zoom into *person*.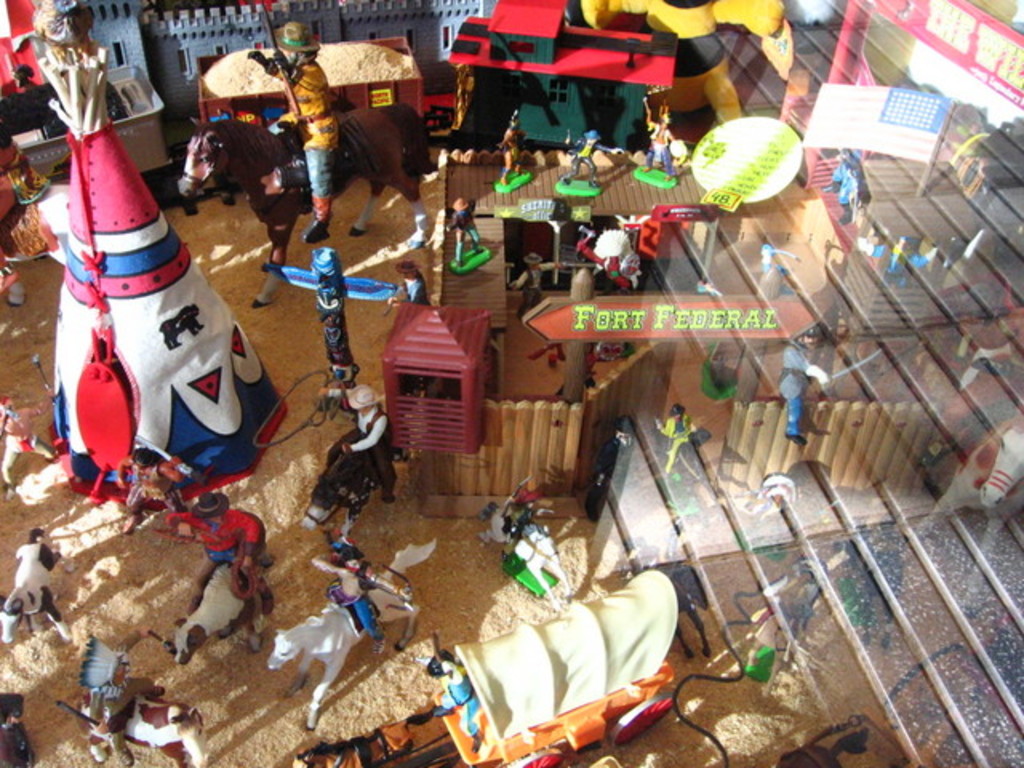
Zoom target: [left=818, top=141, right=875, bottom=229].
